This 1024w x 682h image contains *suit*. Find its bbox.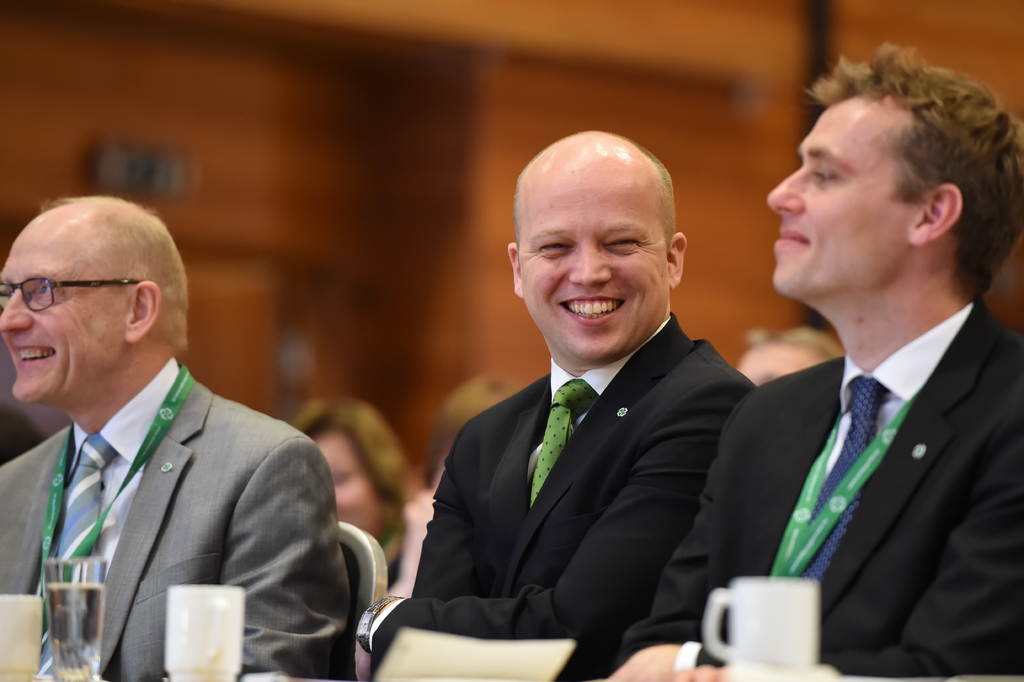
<box>0,356,349,681</box>.
